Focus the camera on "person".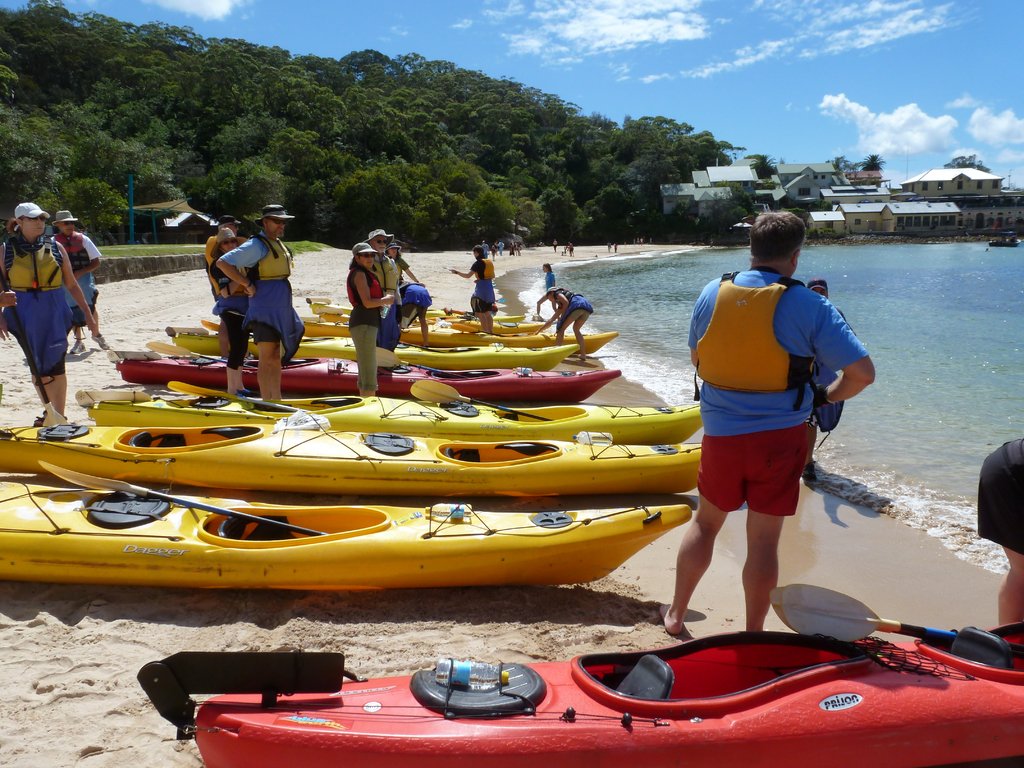
Focus region: detection(558, 241, 564, 256).
